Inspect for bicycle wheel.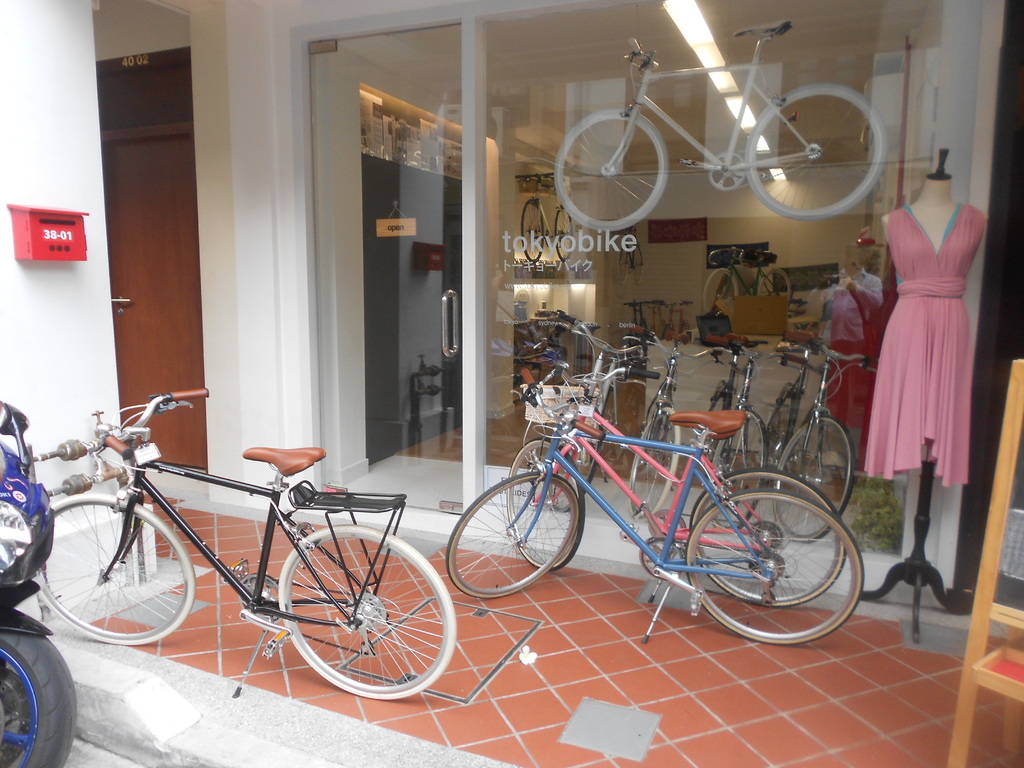
Inspection: x1=547, y1=207, x2=573, y2=268.
